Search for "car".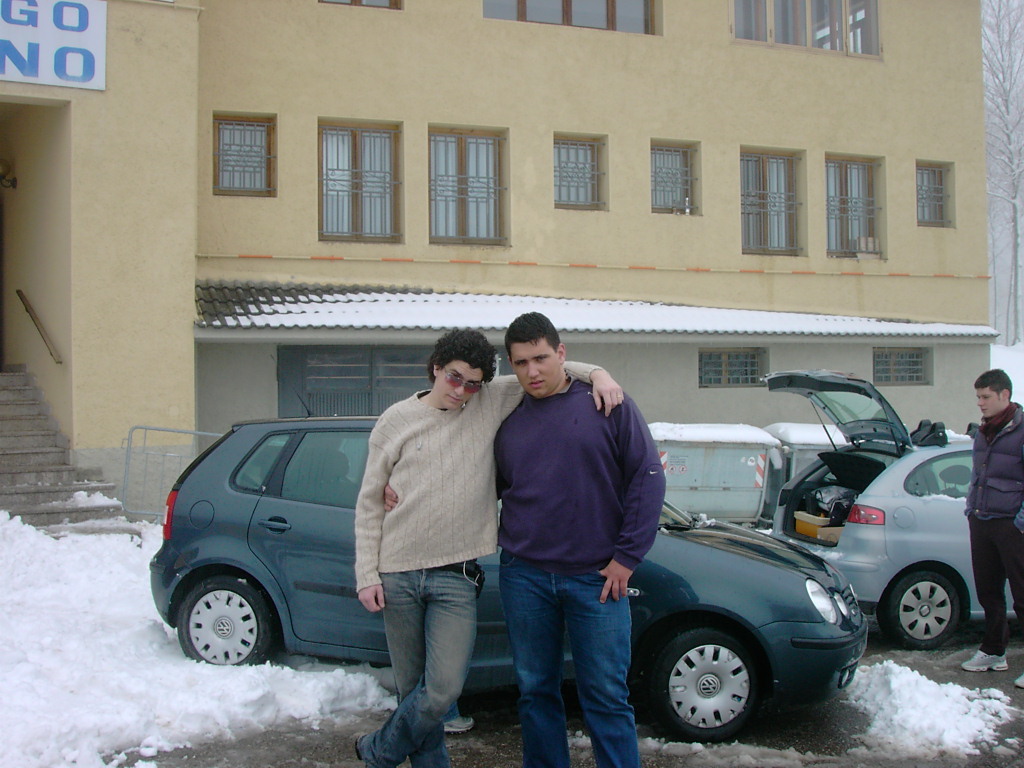
Found at bbox(148, 416, 870, 744).
